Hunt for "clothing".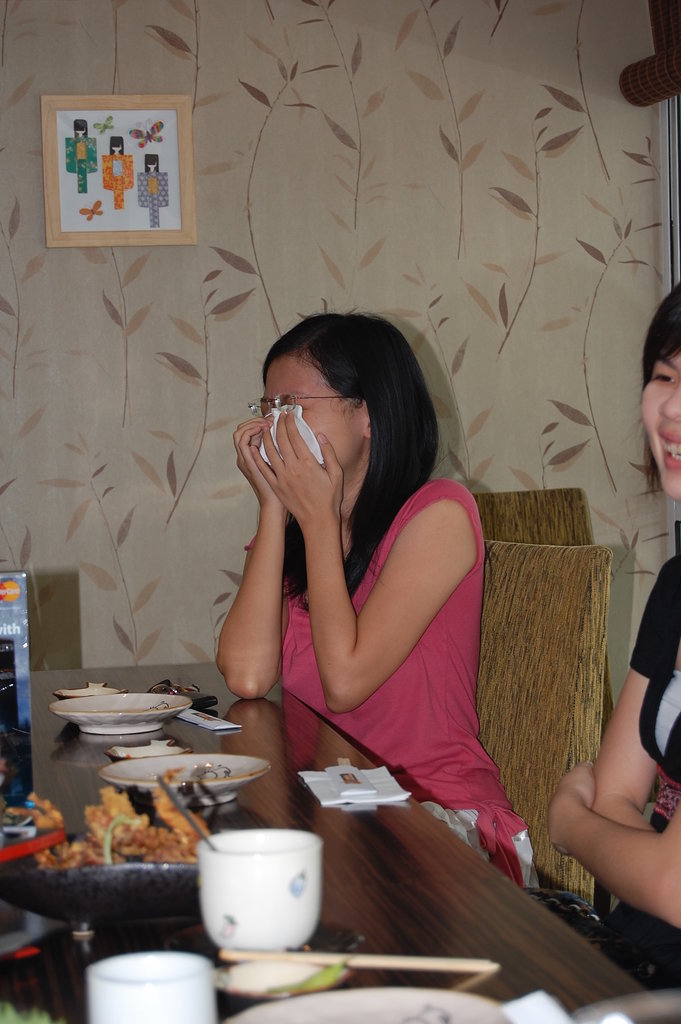
Hunted down at pyautogui.locateOnScreen(226, 376, 470, 757).
